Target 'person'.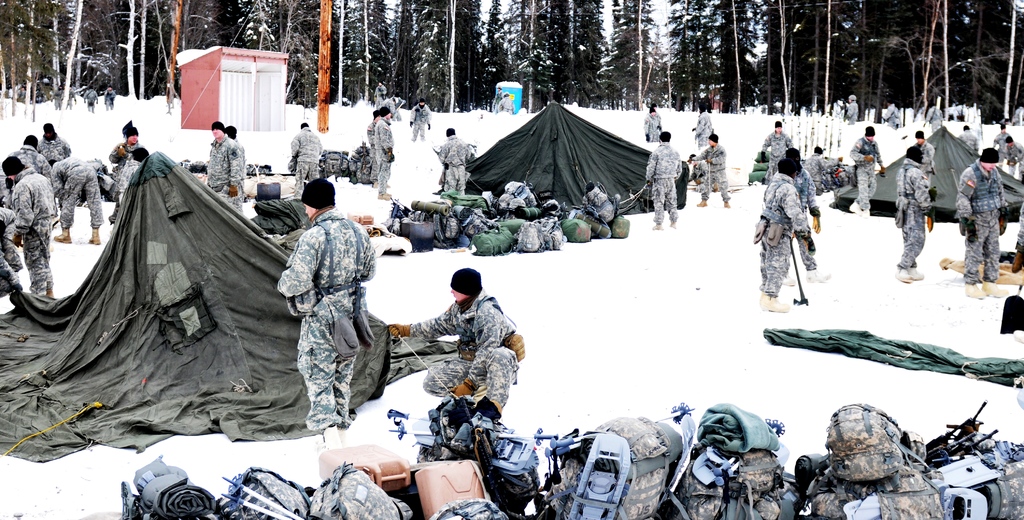
Target region: <region>223, 125, 246, 175</region>.
